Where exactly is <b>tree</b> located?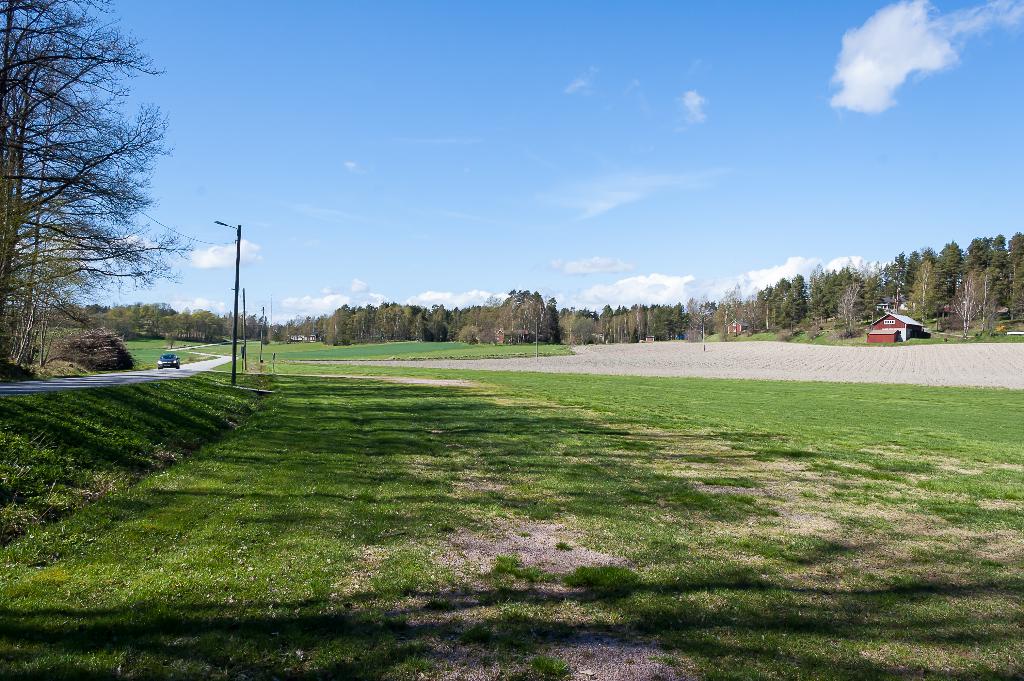
Its bounding box is BBox(594, 302, 627, 343).
